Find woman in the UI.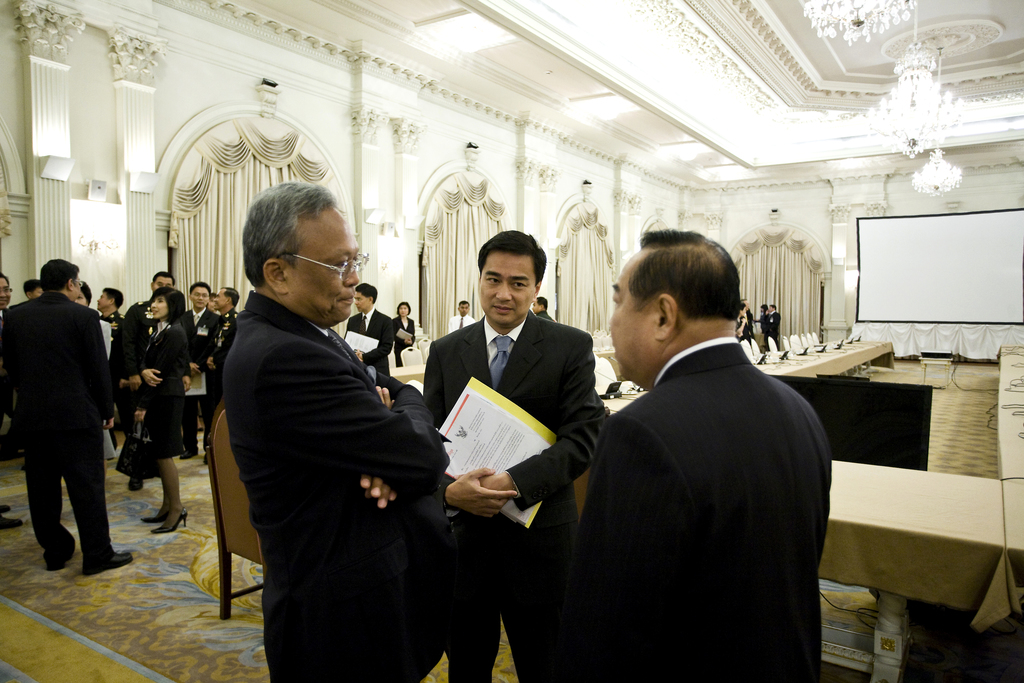
UI element at <region>735, 302, 746, 343</region>.
